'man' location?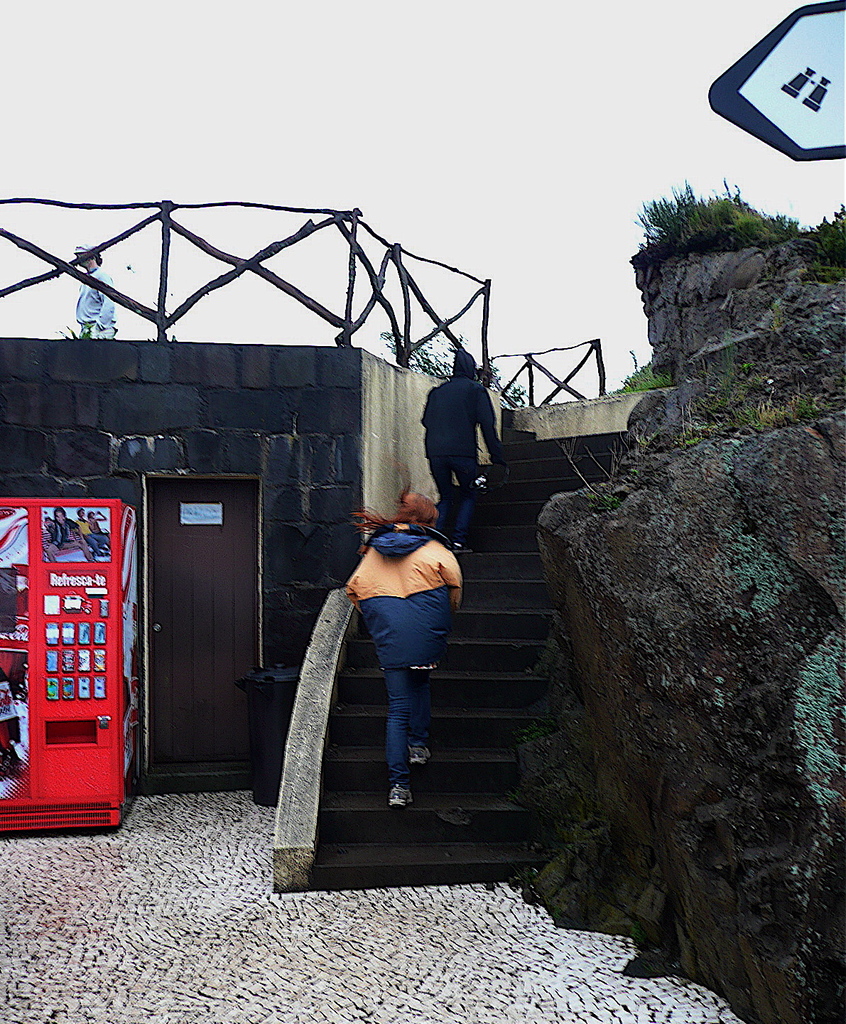
left=413, top=357, right=515, bottom=542
